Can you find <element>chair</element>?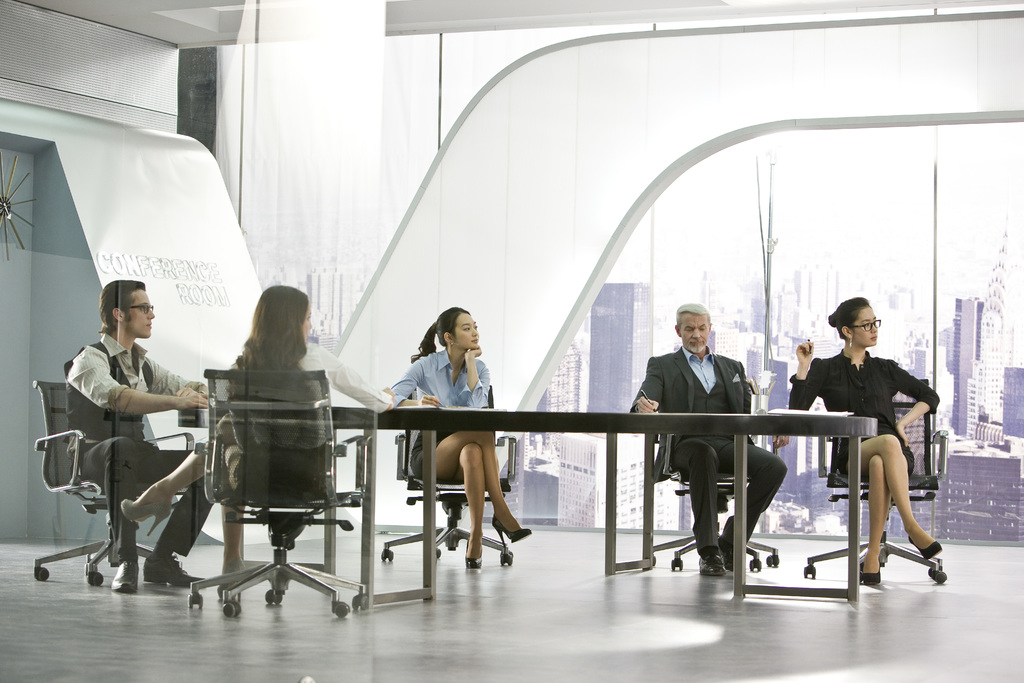
Yes, bounding box: (left=645, top=408, right=779, bottom=570).
